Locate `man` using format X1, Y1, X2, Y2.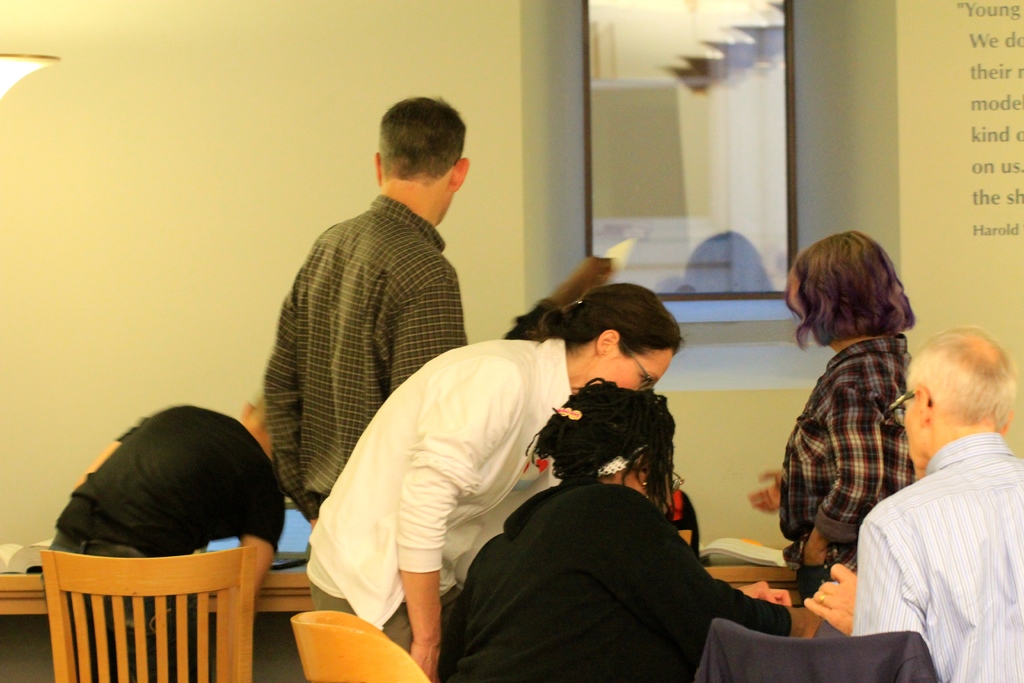
428, 374, 820, 682.
